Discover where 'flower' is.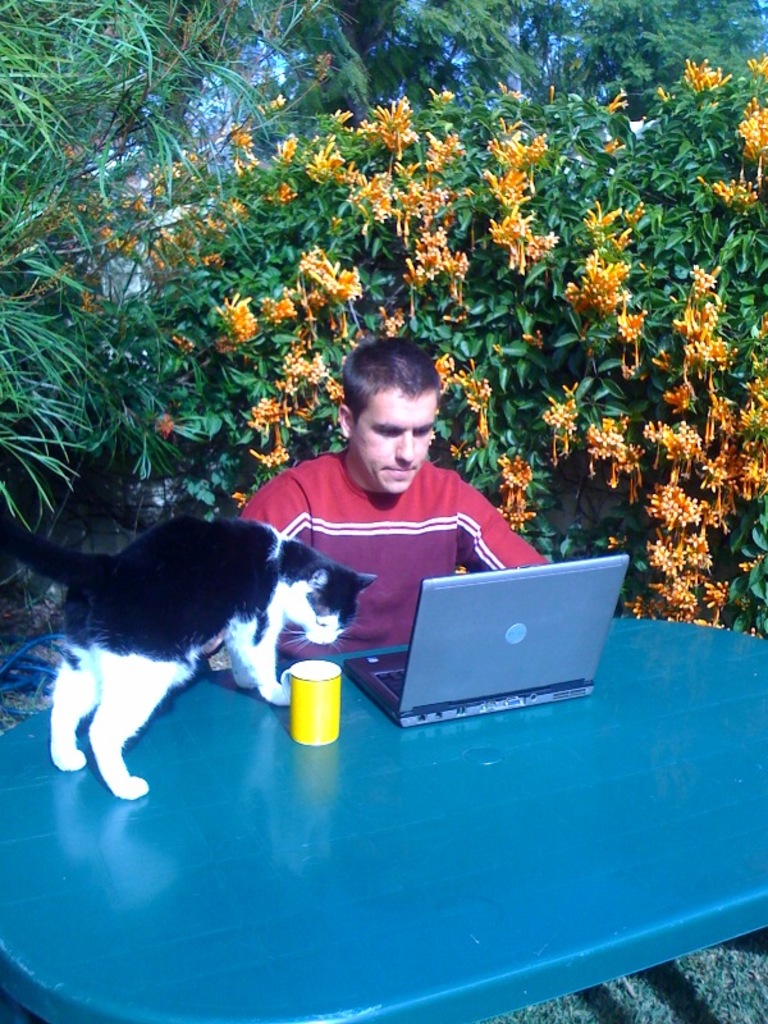
Discovered at [420,125,466,175].
